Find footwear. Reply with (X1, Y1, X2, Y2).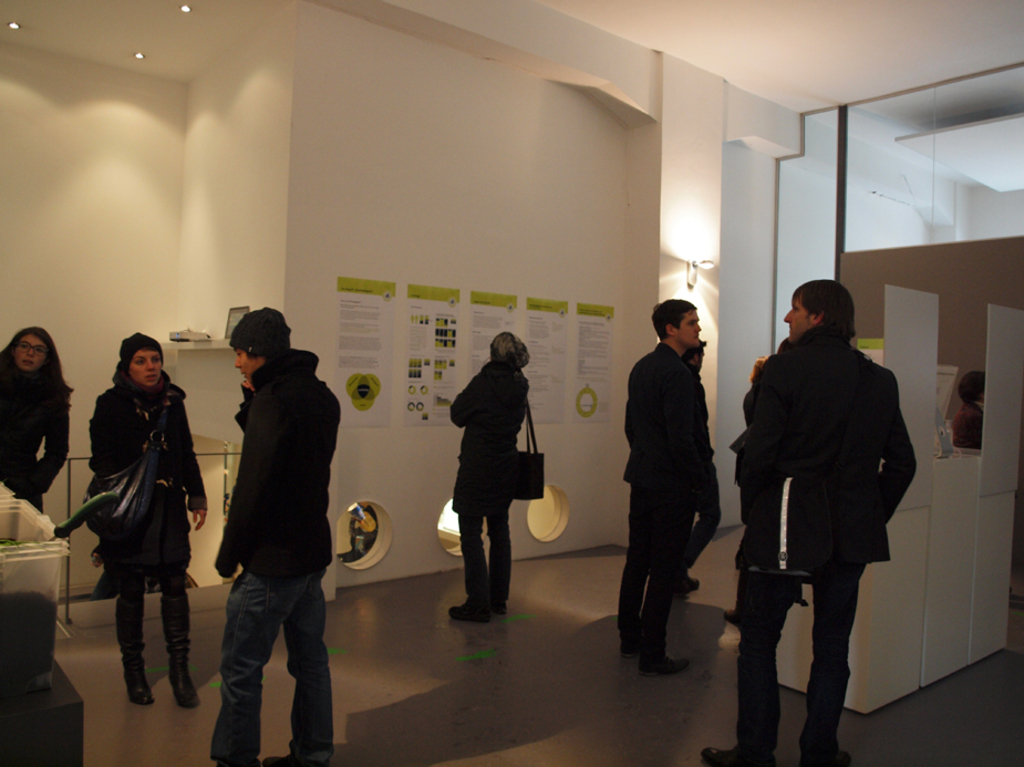
(687, 571, 701, 593).
